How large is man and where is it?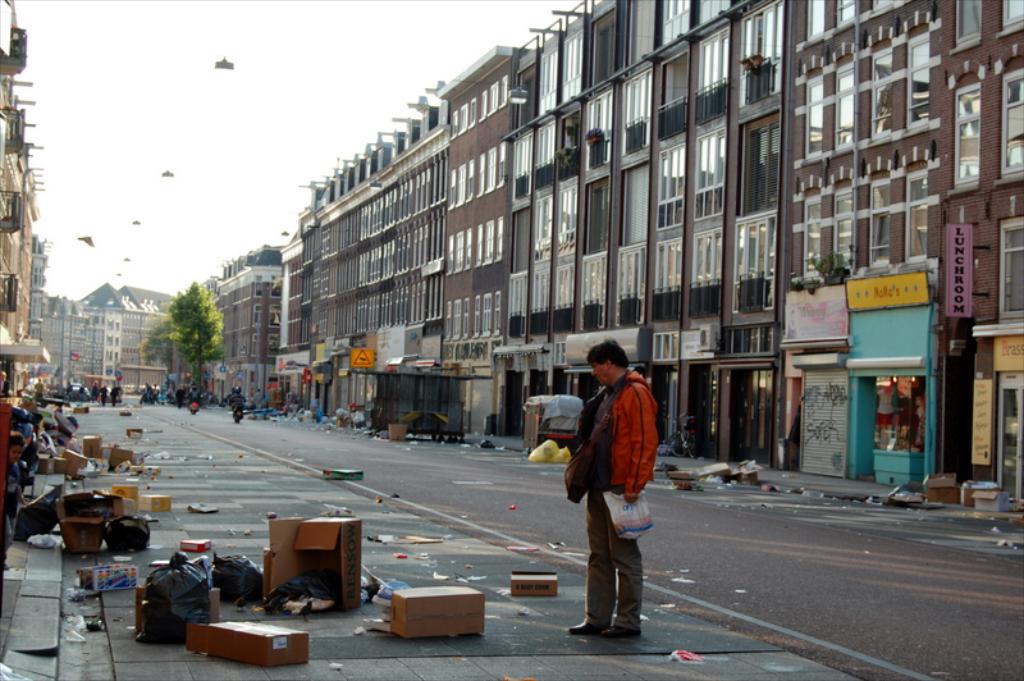
Bounding box: bbox(567, 342, 669, 643).
